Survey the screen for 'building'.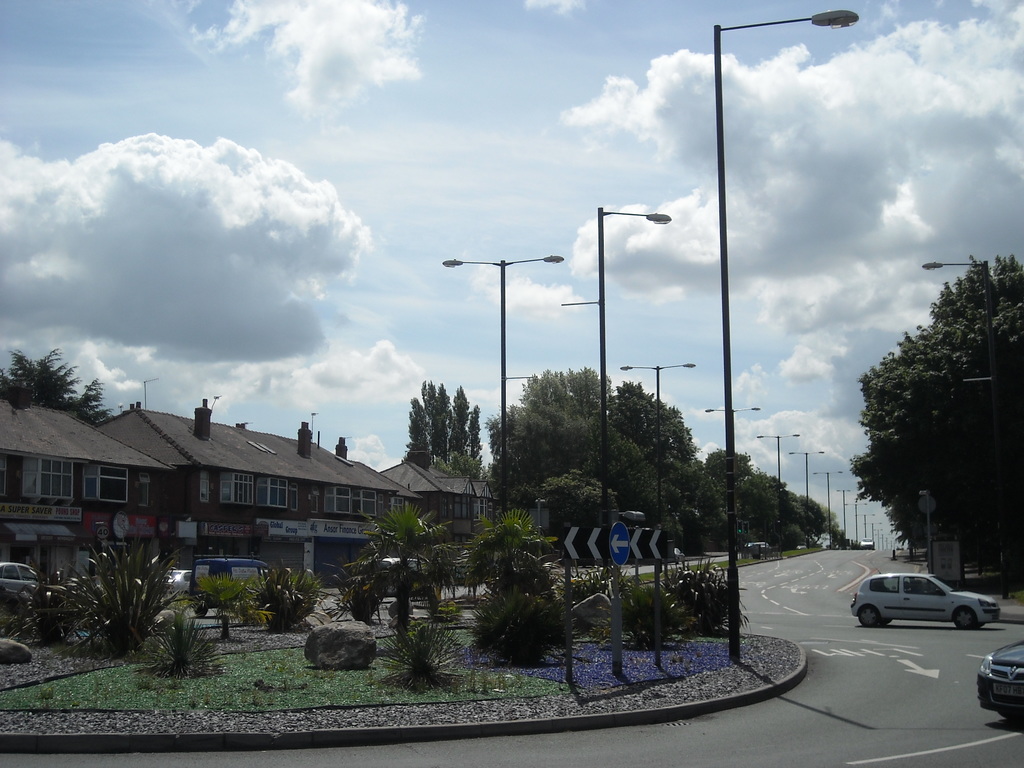
Survey found: [x1=375, y1=442, x2=499, y2=542].
